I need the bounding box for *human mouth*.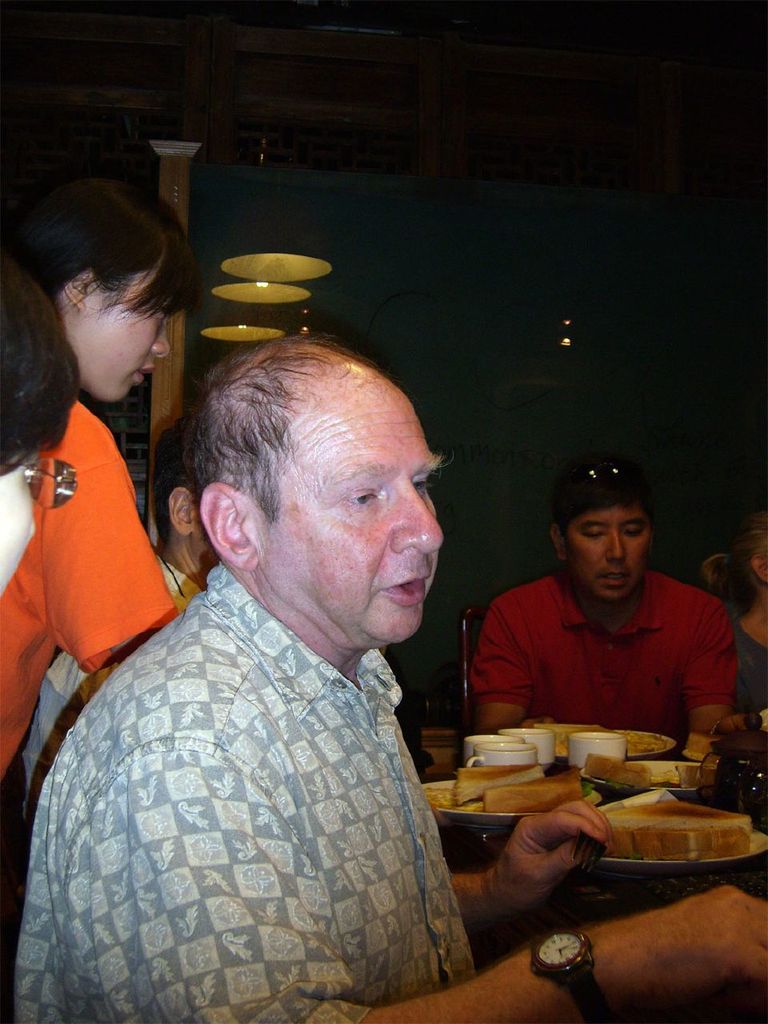
Here it is: box(386, 576, 429, 608).
